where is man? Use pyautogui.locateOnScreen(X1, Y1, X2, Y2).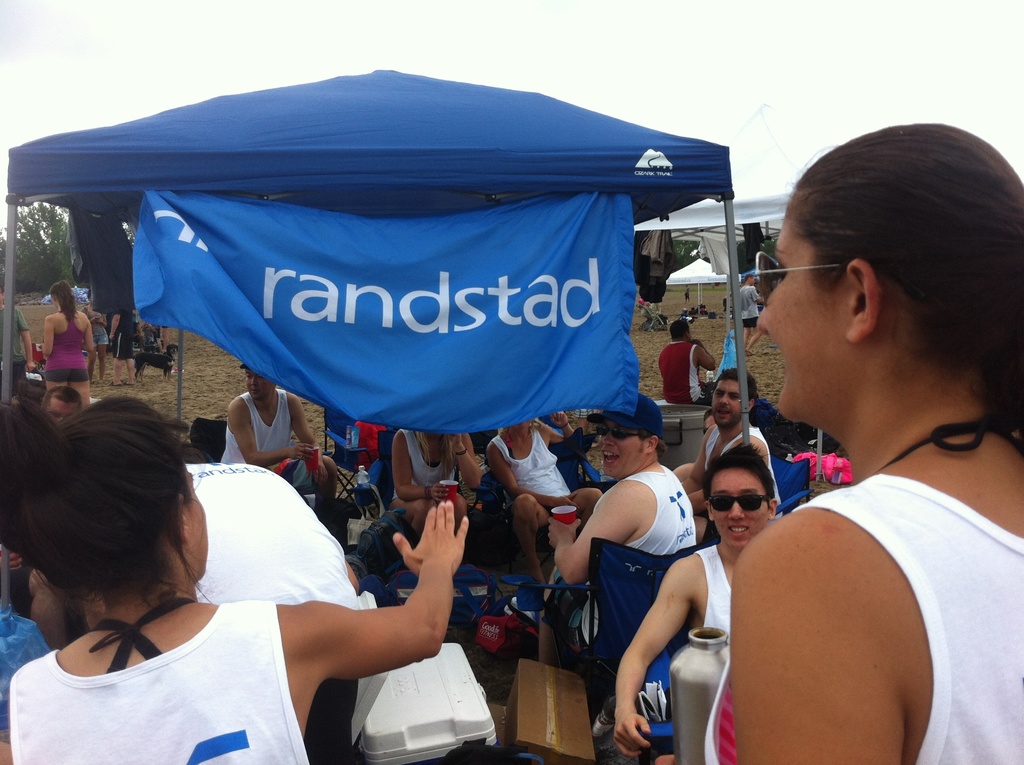
pyautogui.locateOnScreen(664, 319, 716, 398).
